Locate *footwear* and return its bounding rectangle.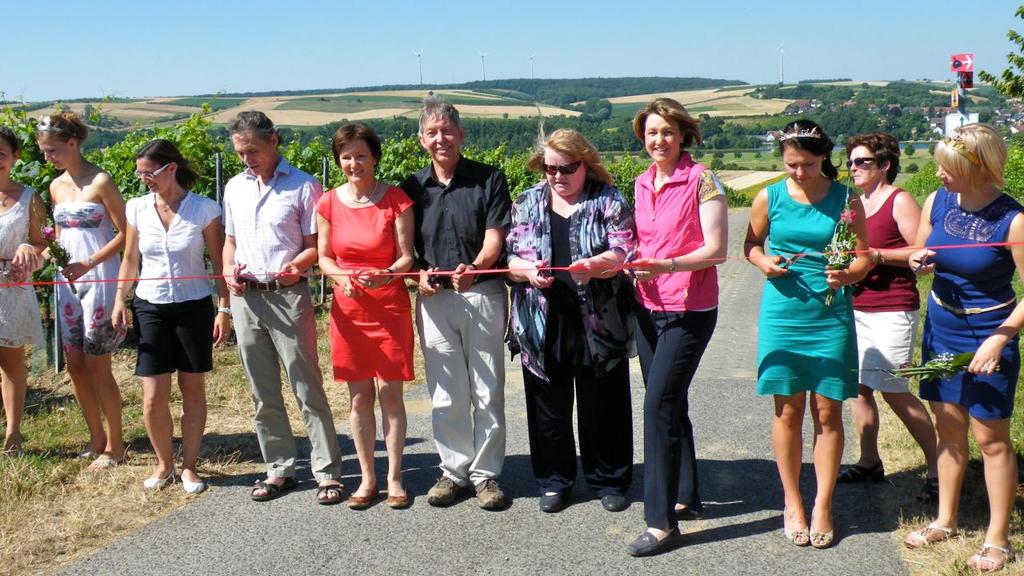
pyautogui.locateOnScreen(146, 462, 171, 492).
